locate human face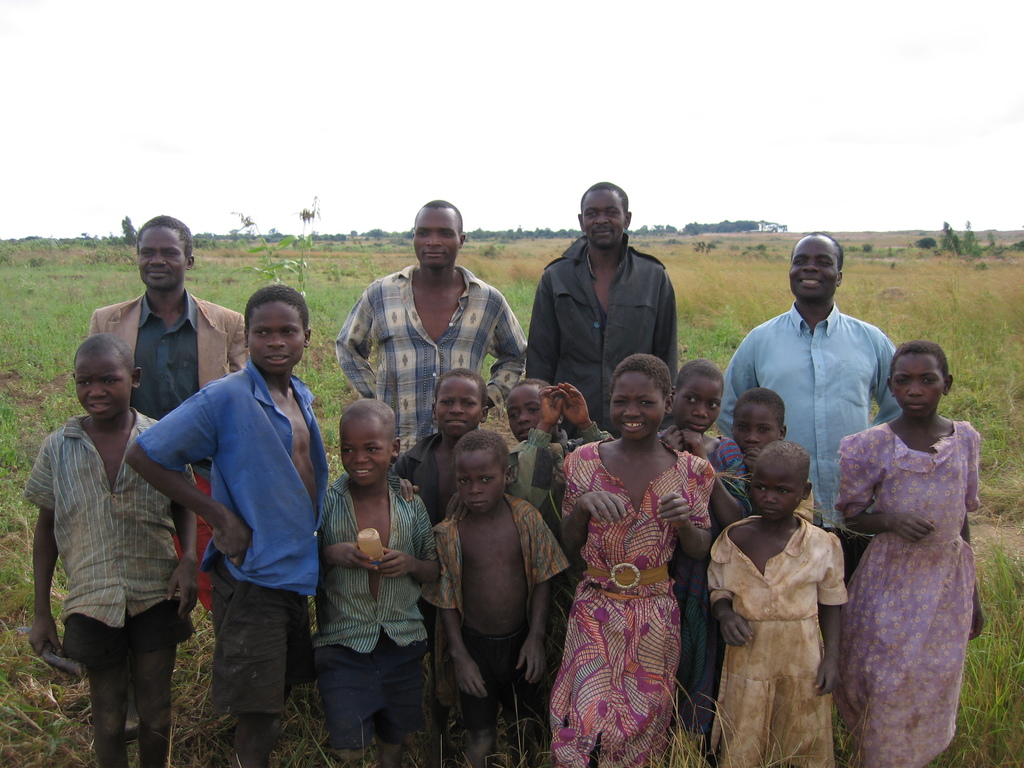
BBox(610, 387, 654, 437)
